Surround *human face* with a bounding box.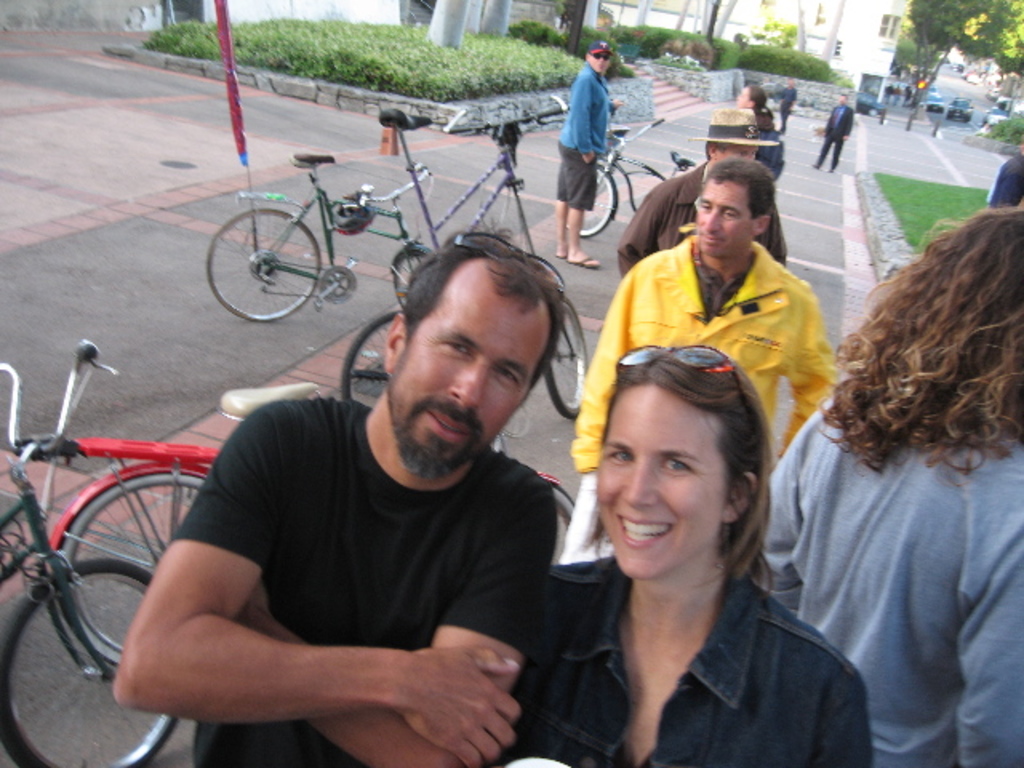
[left=590, top=382, right=726, bottom=581].
